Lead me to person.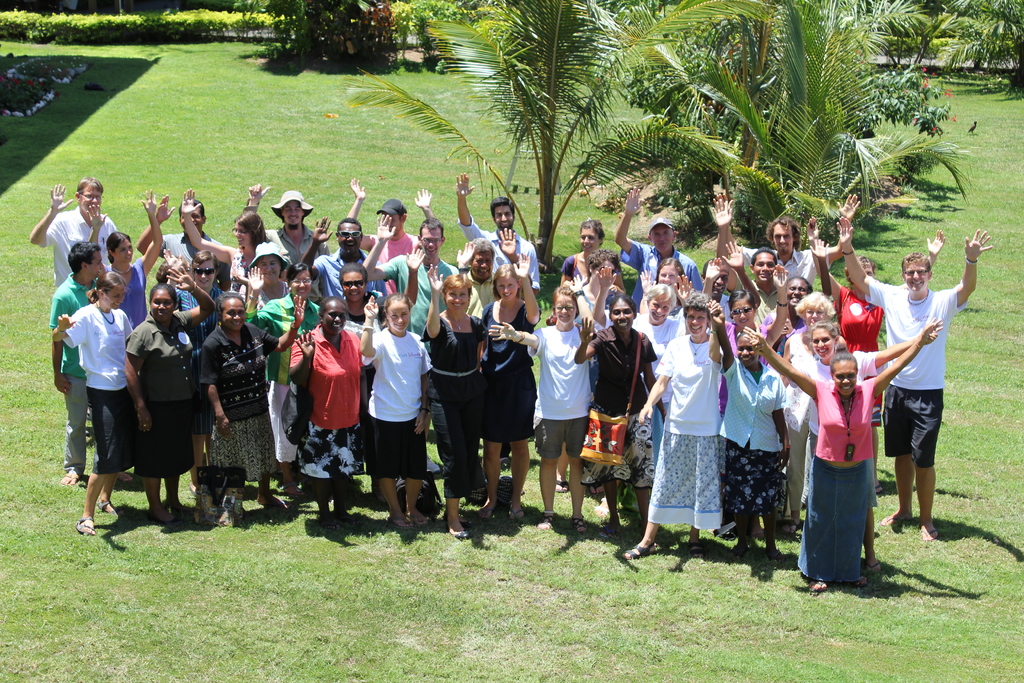
Lead to (744, 317, 946, 599).
